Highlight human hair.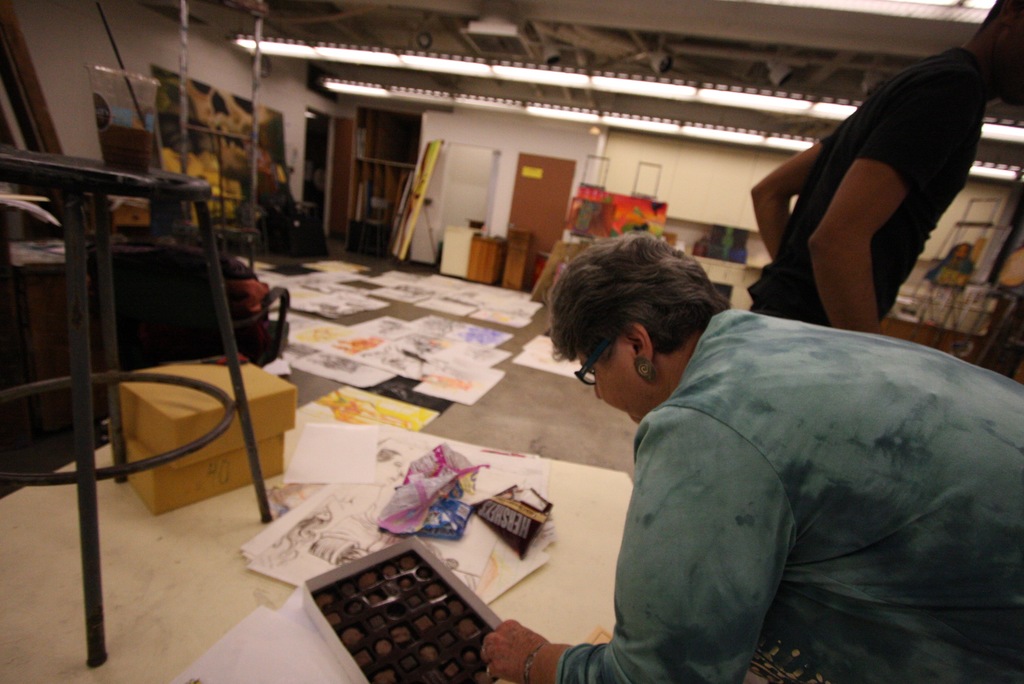
Highlighted region: detection(531, 238, 719, 391).
